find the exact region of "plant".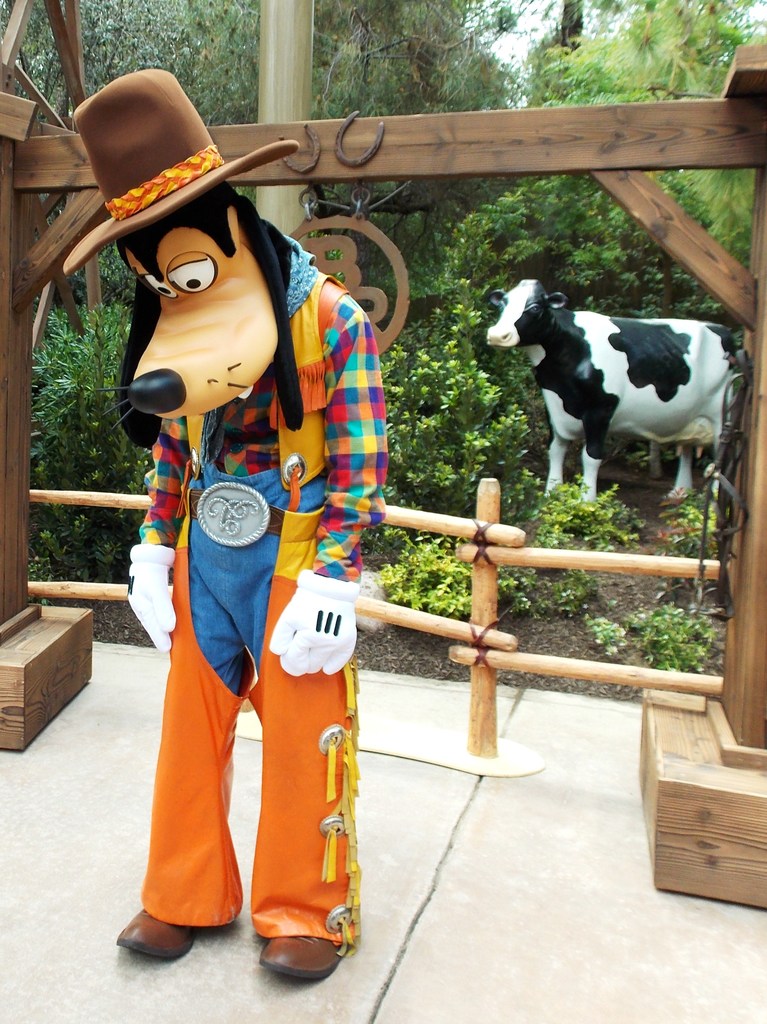
Exact region: <region>649, 574, 724, 688</region>.
